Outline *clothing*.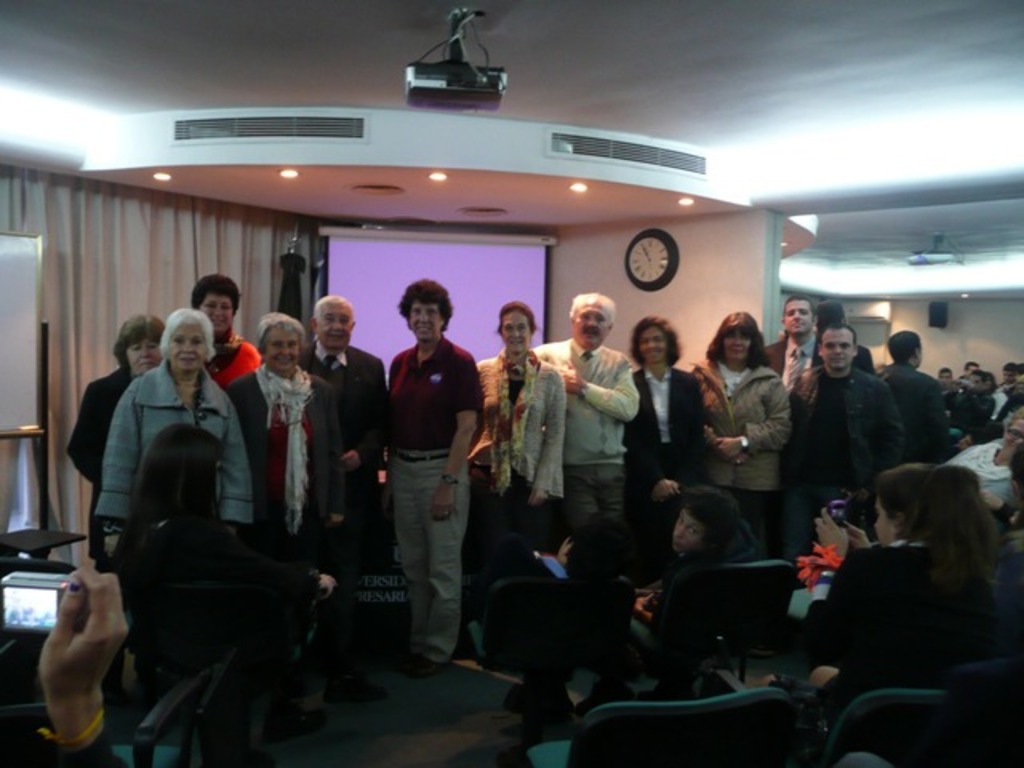
Outline: 474:354:566:558.
